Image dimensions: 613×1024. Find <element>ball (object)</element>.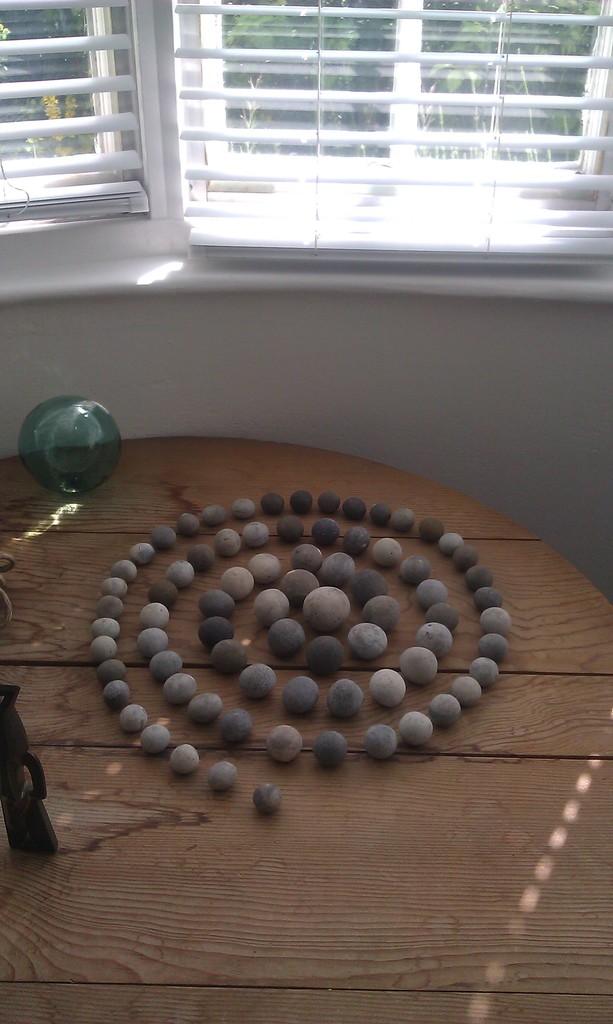
(x1=150, y1=581, x2=177, y2=604).
